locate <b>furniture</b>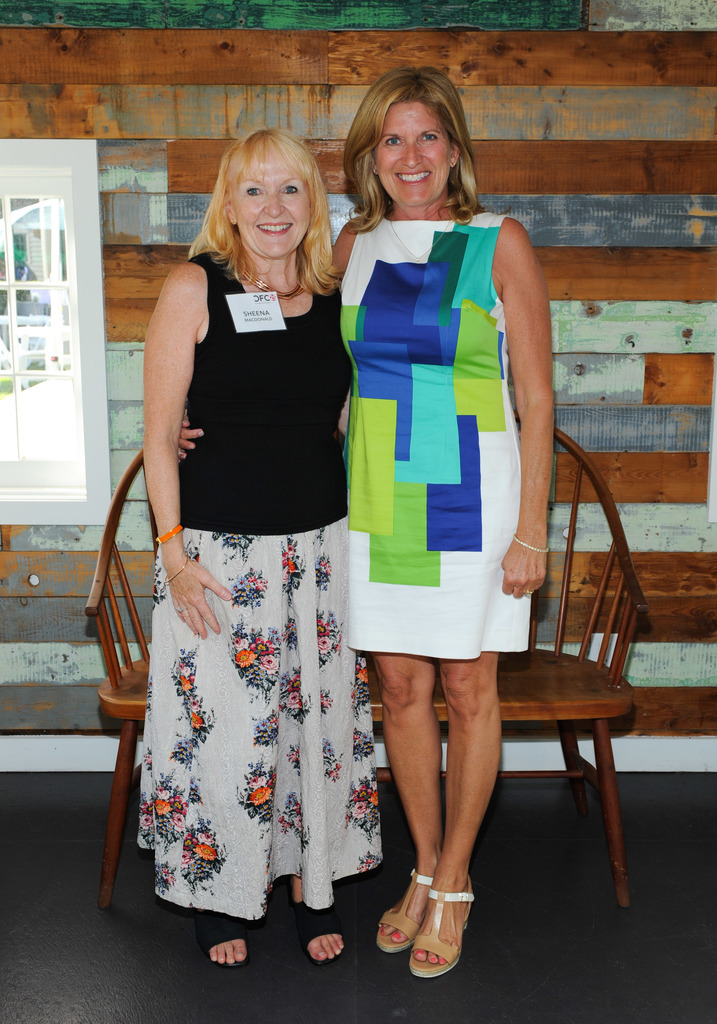
pyautogui.locateOnScreen(79, 449, 654, 915)
